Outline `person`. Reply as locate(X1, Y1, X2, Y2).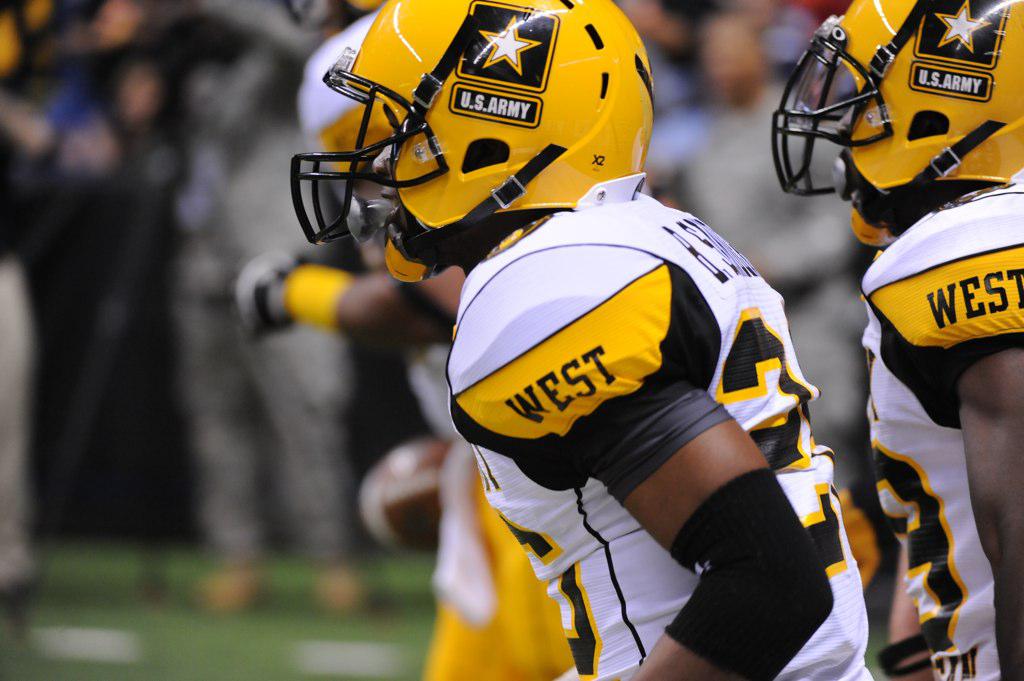
locate(762, 0, 1023, 680).
